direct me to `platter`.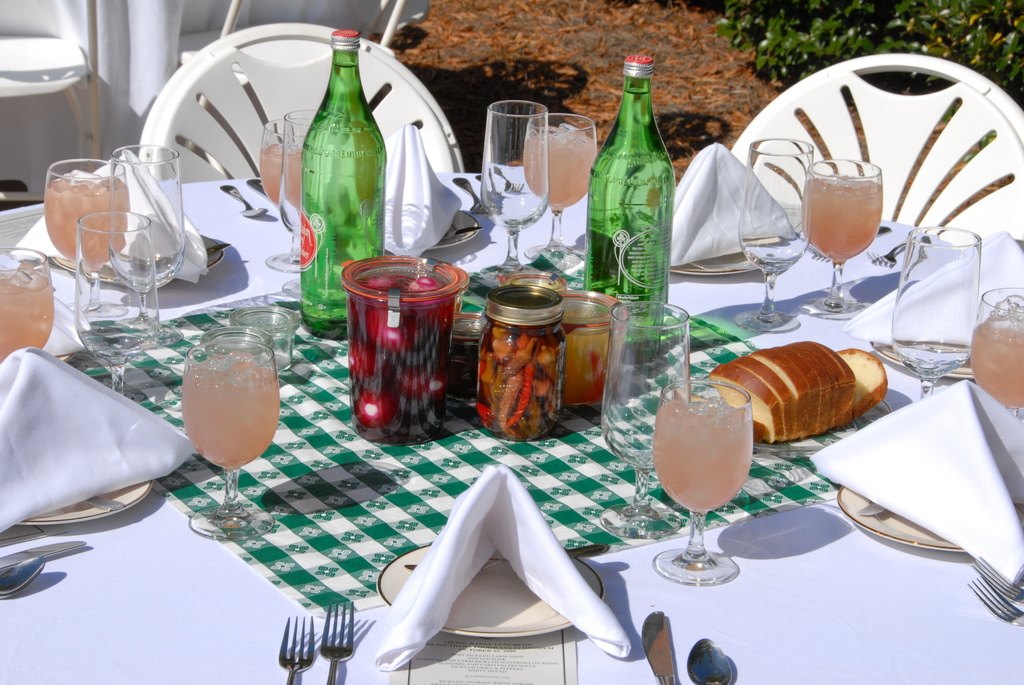
Direction: BBox(372, 543, 604, 636).
